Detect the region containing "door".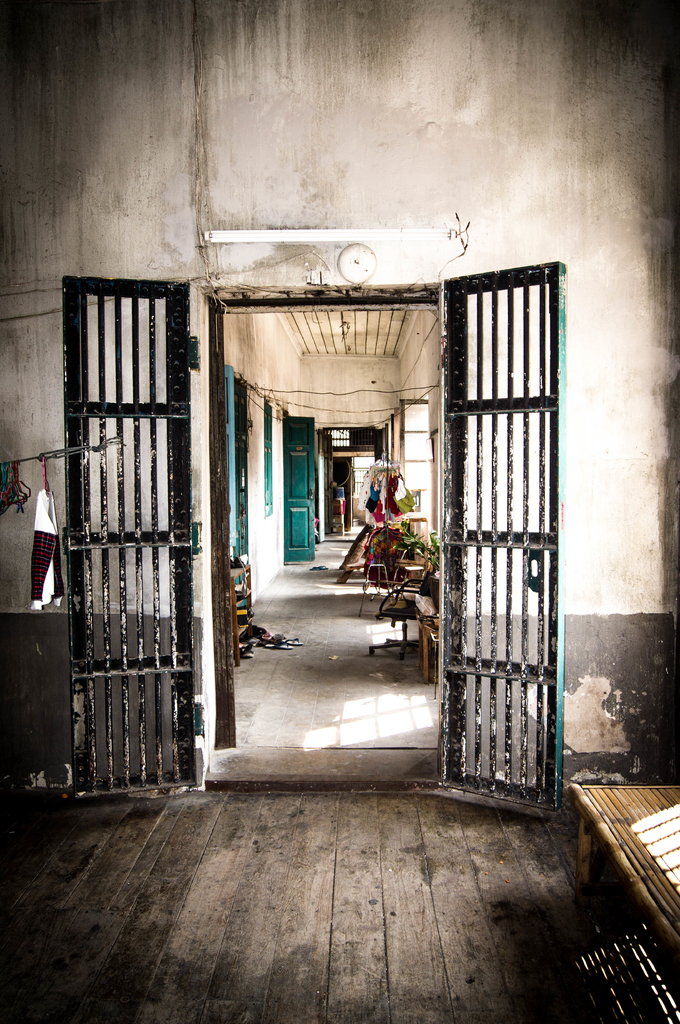
Rect(433, 256, 564, 826).
